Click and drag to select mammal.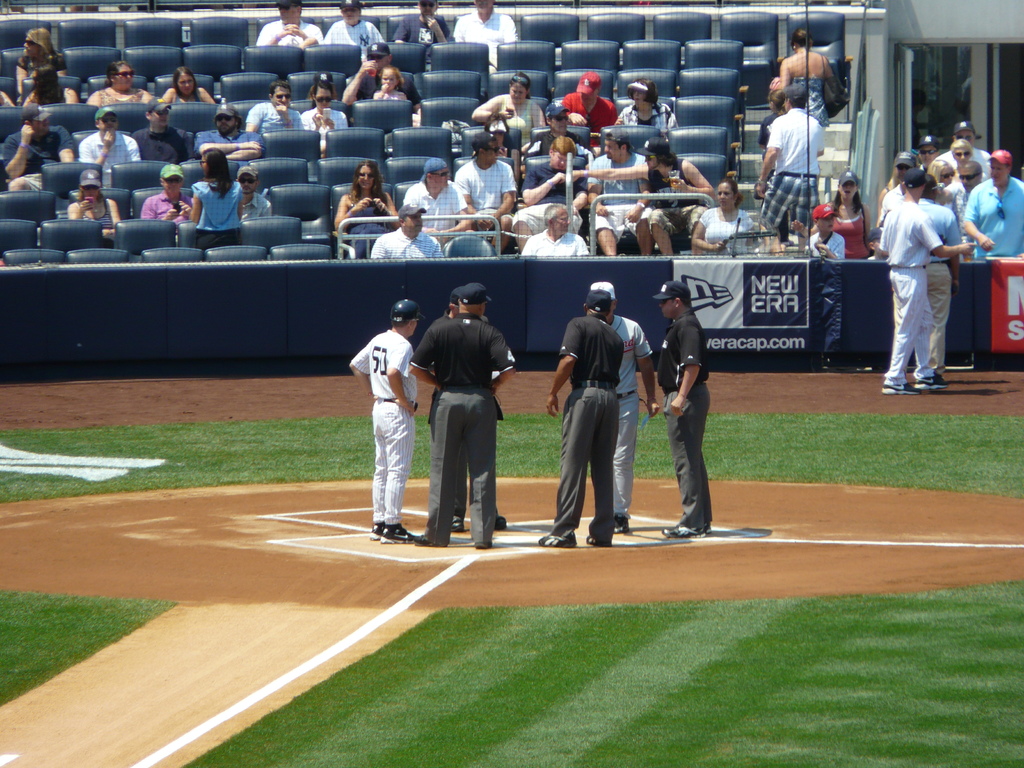
Selection: l=920, t=135, r=943, b=172.
